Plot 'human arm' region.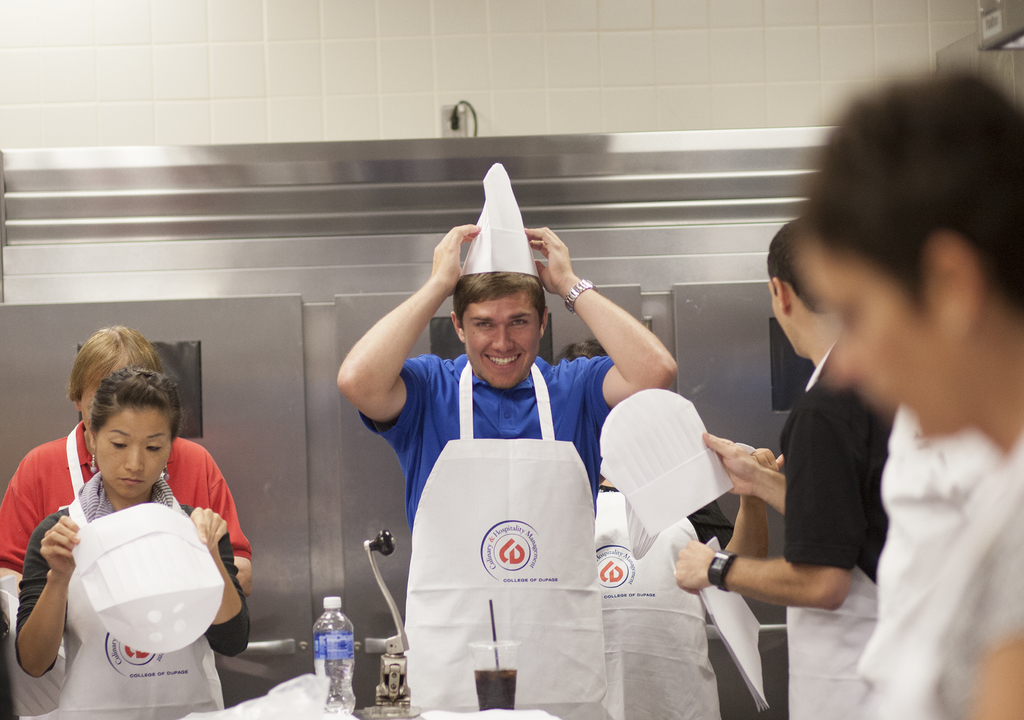
Plotted at l=524, t=221, r=682, b=428.
